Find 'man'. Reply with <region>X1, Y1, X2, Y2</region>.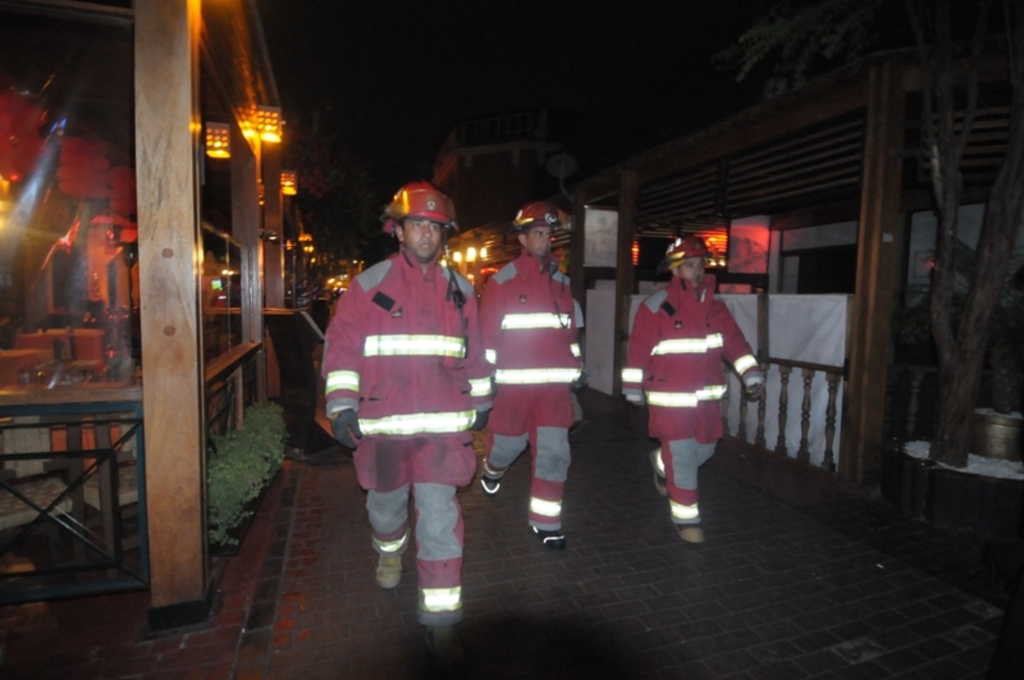
<region>622, 239, 767, 543</region>.
